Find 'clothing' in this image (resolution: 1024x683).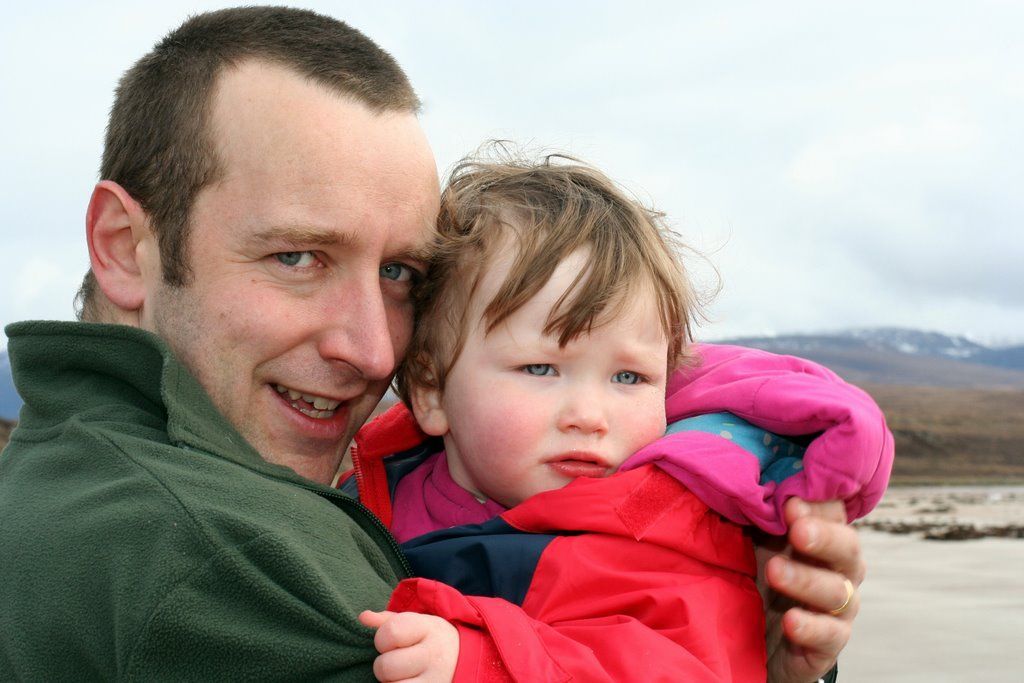
crop(337, 337, 894, 682).
